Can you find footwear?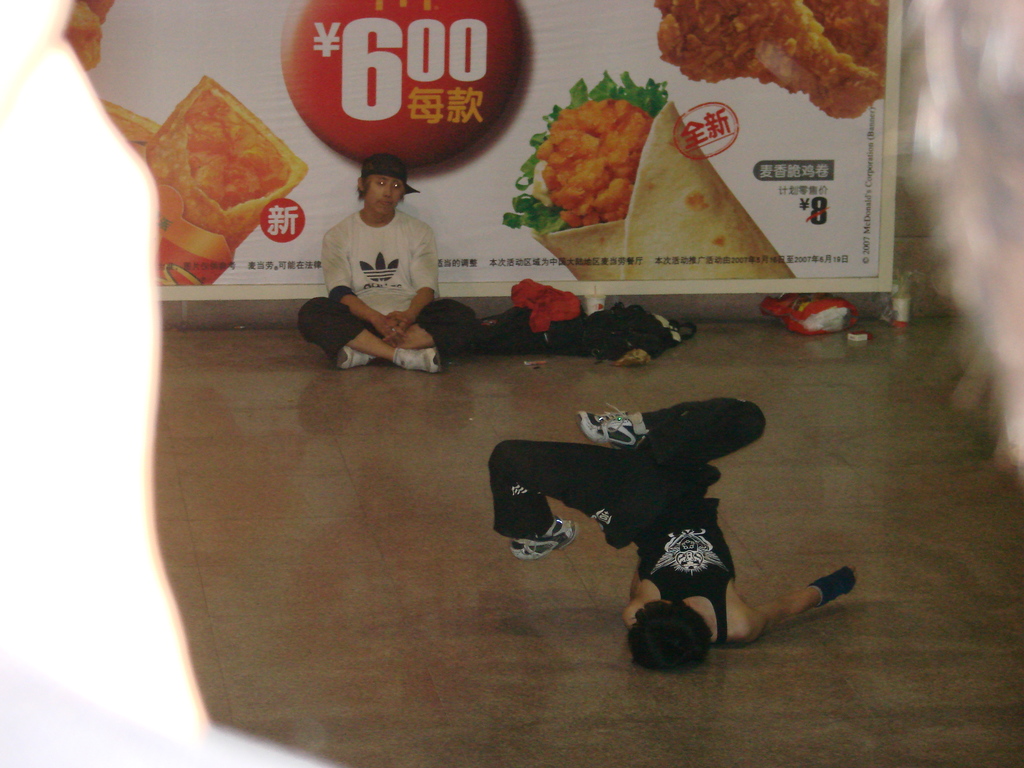
Yes, bounding box: [x1=391, y1=345, x2=439, y2=380].
